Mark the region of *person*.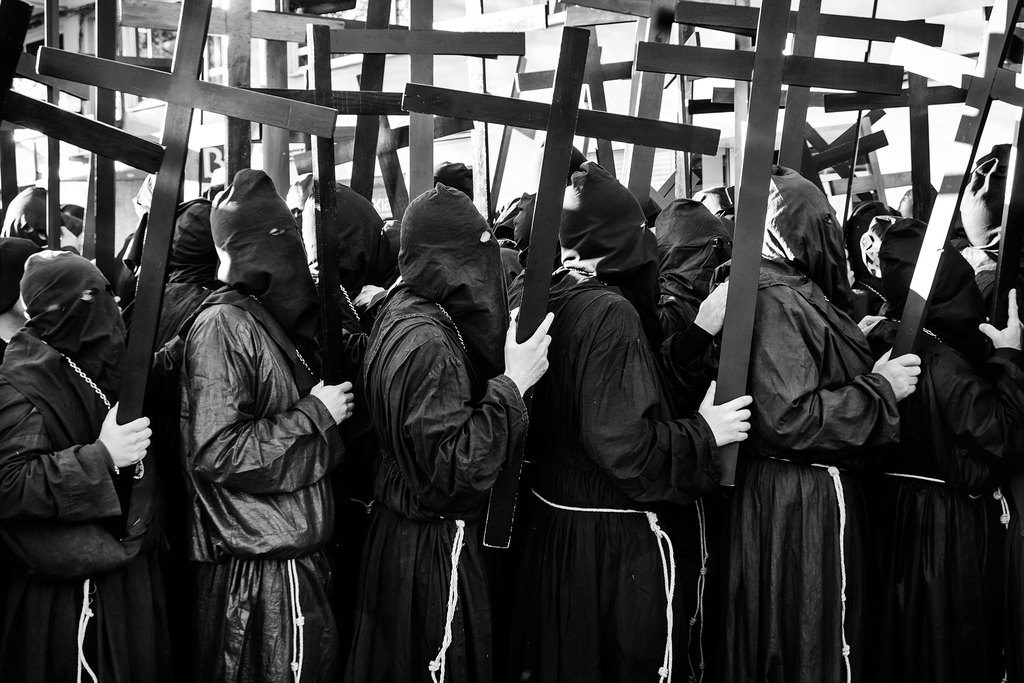
Region: box=[147, 160, 339, 682].
